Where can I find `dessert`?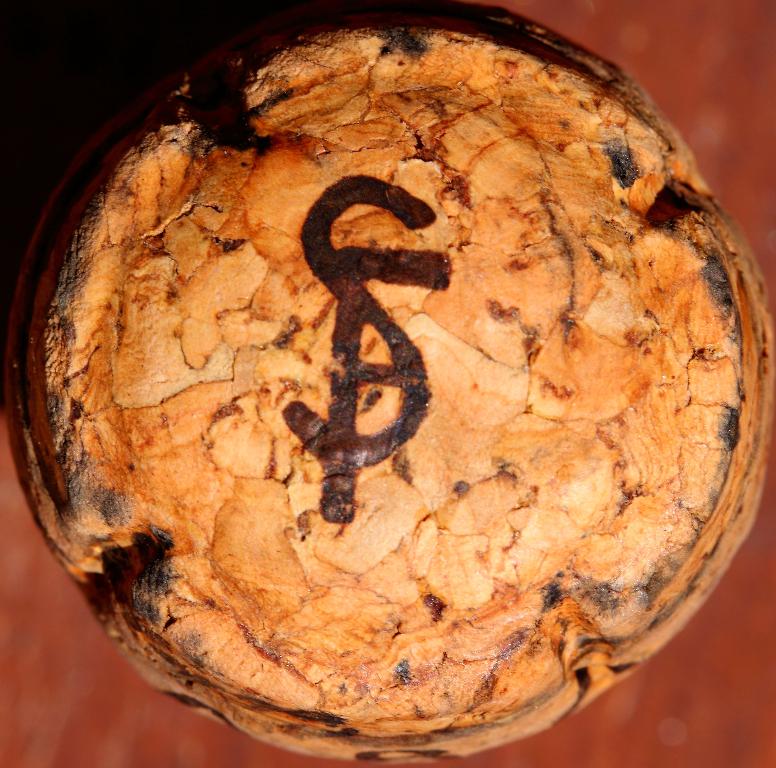
You can find it at pyautogui.locateOnScreen(5, 8, 774, 767).
